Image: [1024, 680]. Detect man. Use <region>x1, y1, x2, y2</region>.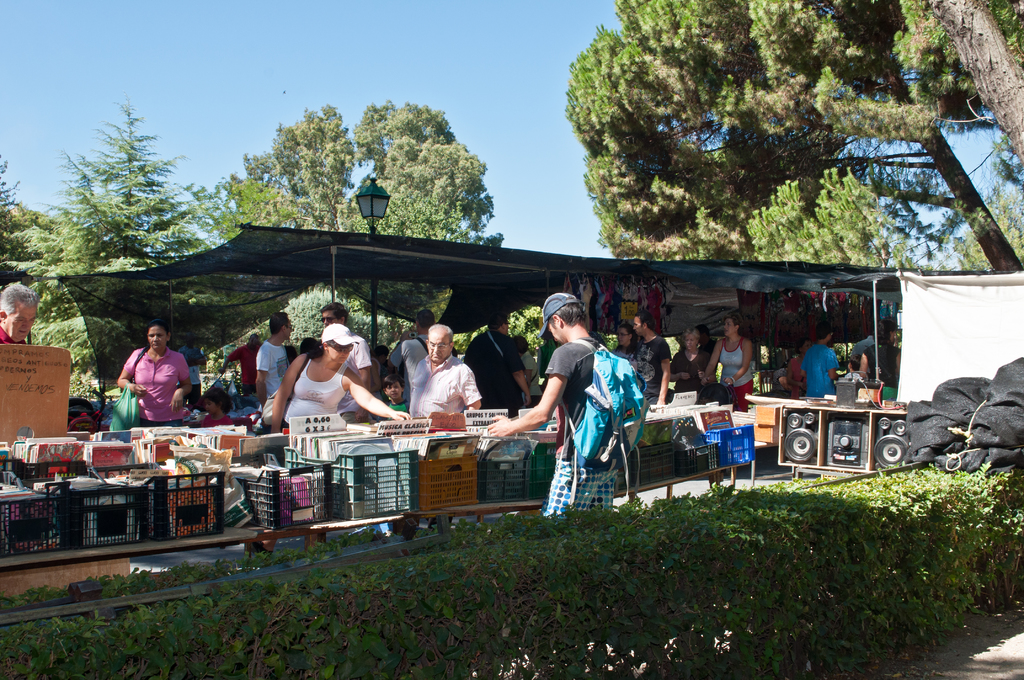
<region>113, 327, 189, 412</region>.
